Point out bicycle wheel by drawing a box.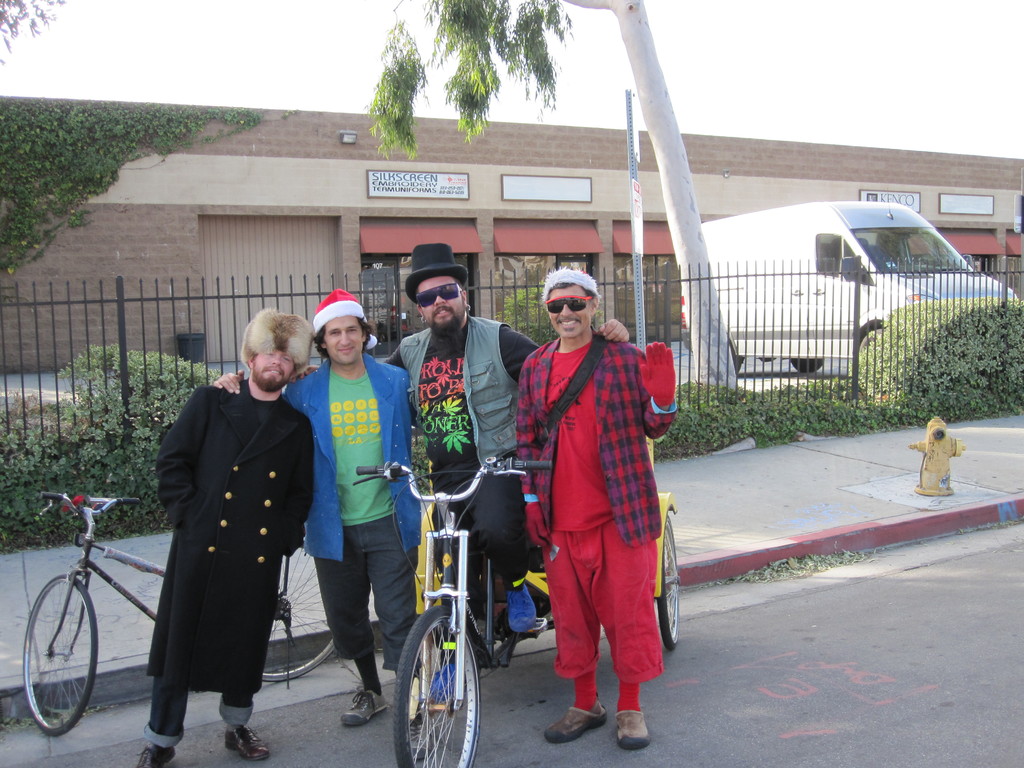
[x1=392, y1=601, x2=481, y2=767].
